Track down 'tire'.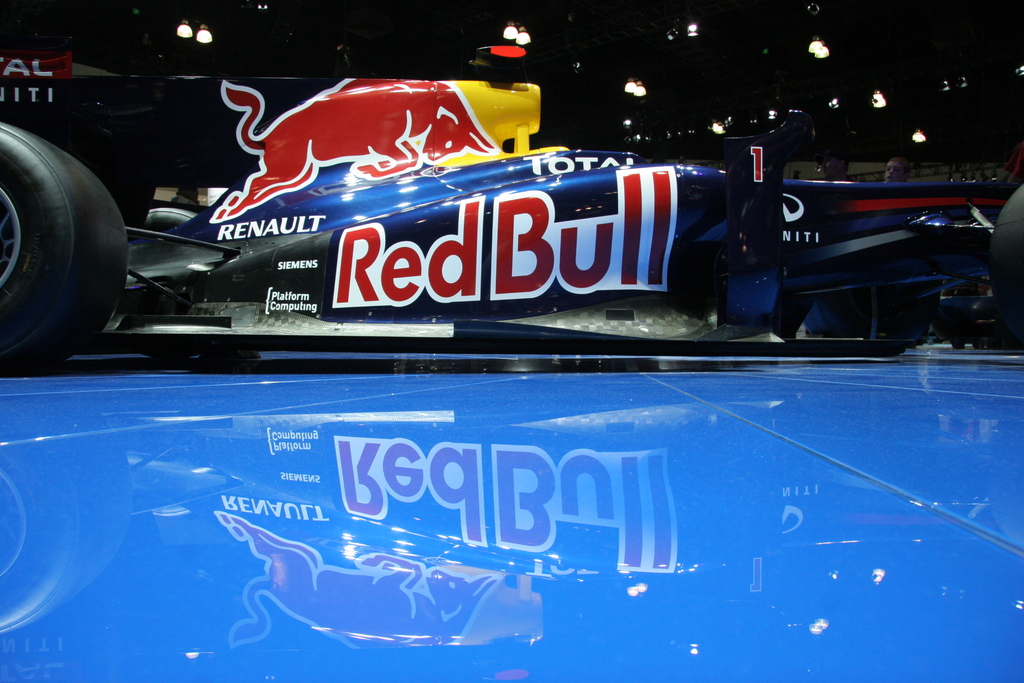
Tracked to left=141, top=209, right=202, bottom=231.
